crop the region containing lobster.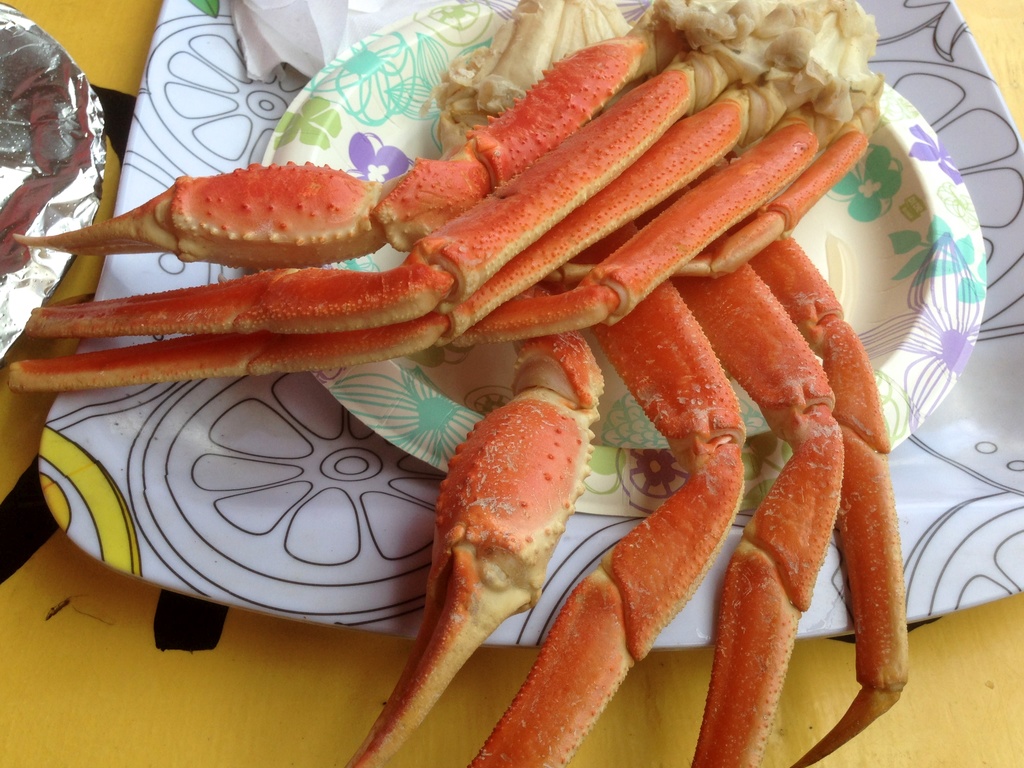
Crop region: 5 0 908 767.
